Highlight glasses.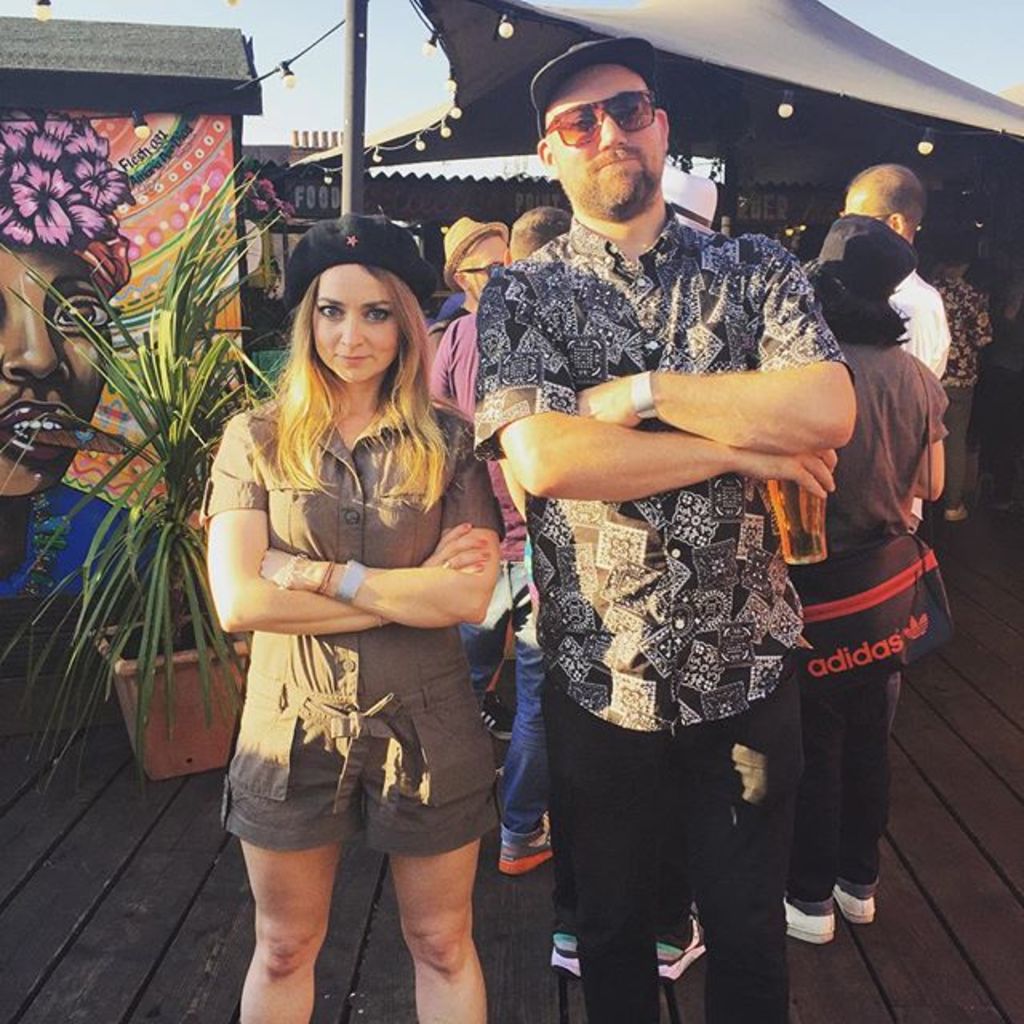
Highlighted region: rect(538, 69, 690, 141).
